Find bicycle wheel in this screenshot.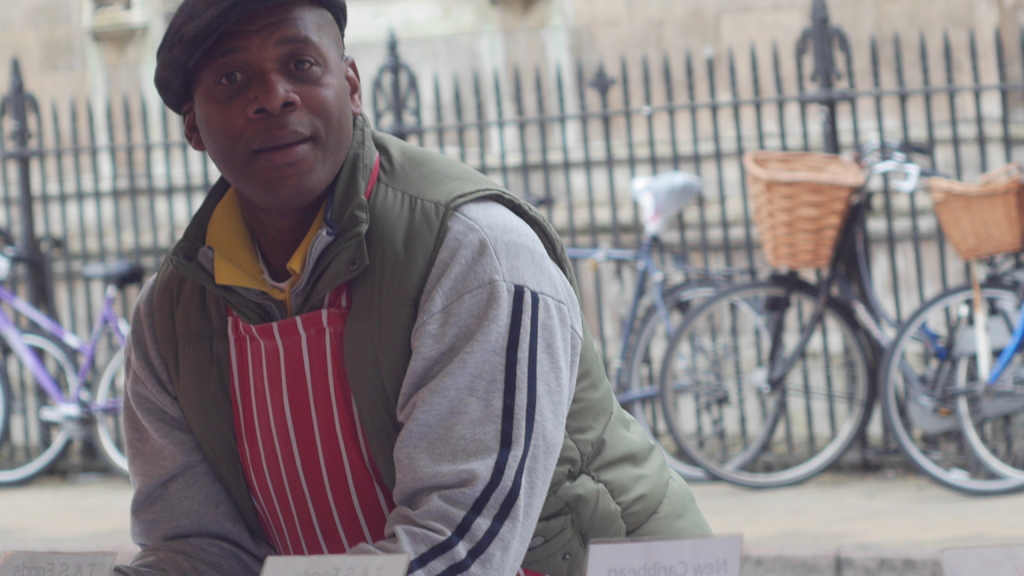
The bounding box for bicycle wheel is region(0, 328, 90, 488).
